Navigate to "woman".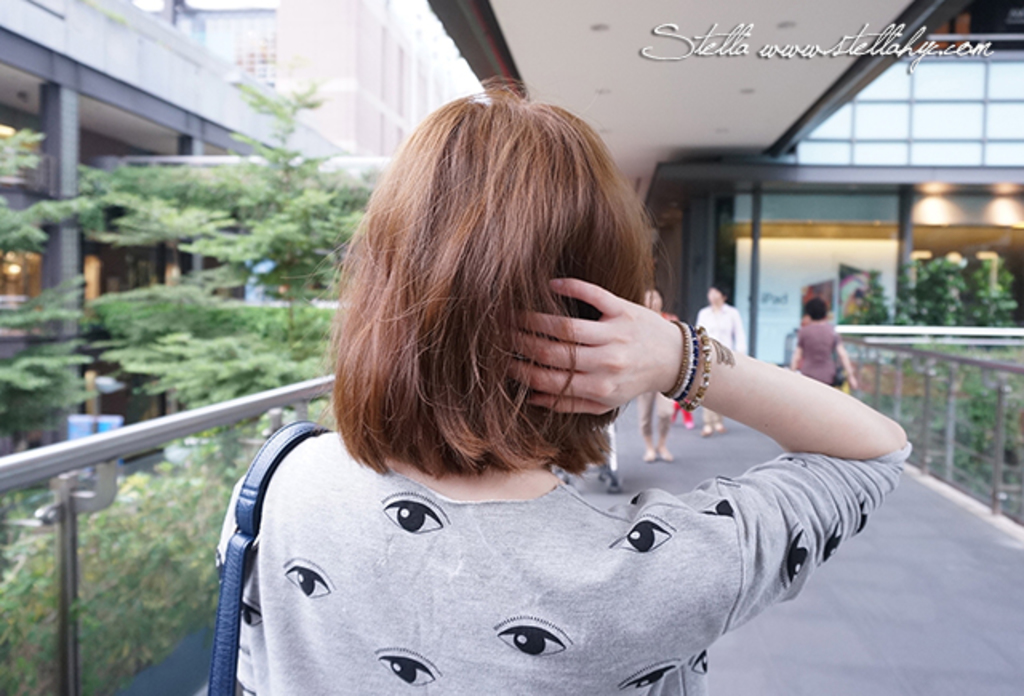
Navigation target: (787, 296, 856, 389).
